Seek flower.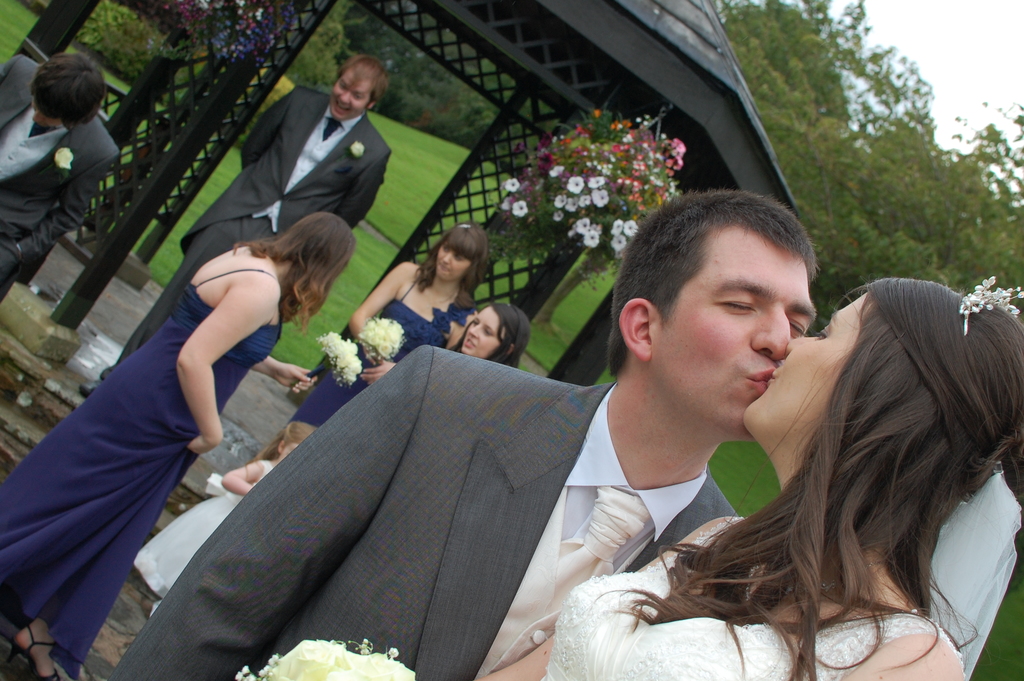
x1=611, y1=235, x2=626, y2=251.
